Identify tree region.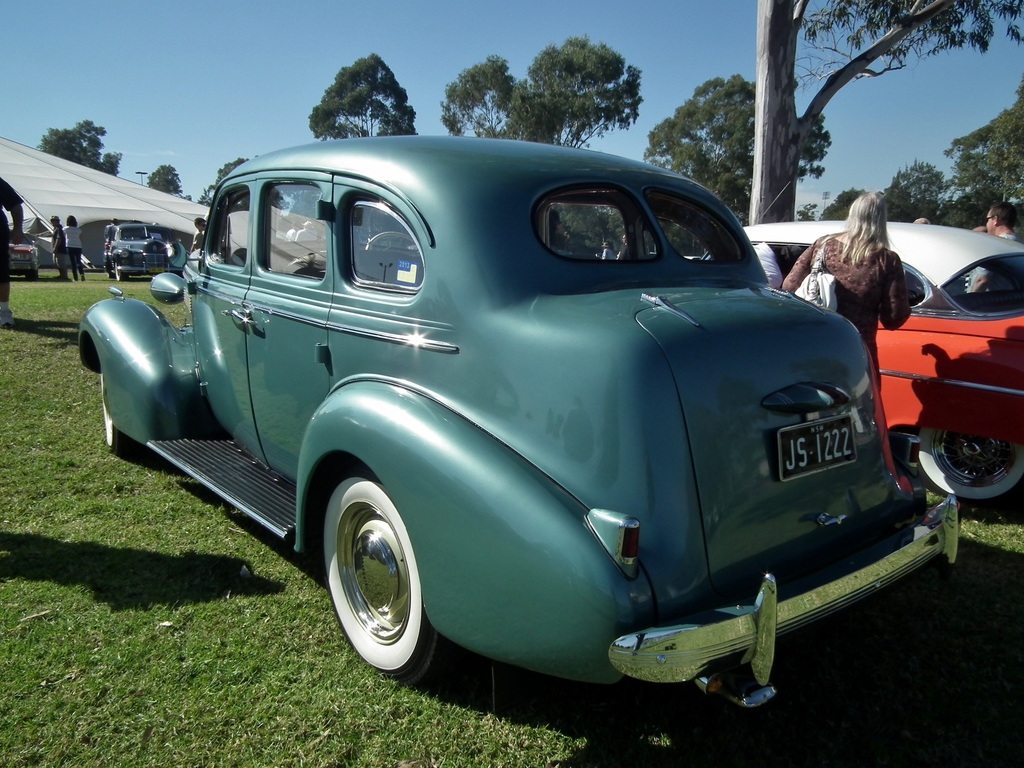
Region: crop(33, 120, 122, 172).
